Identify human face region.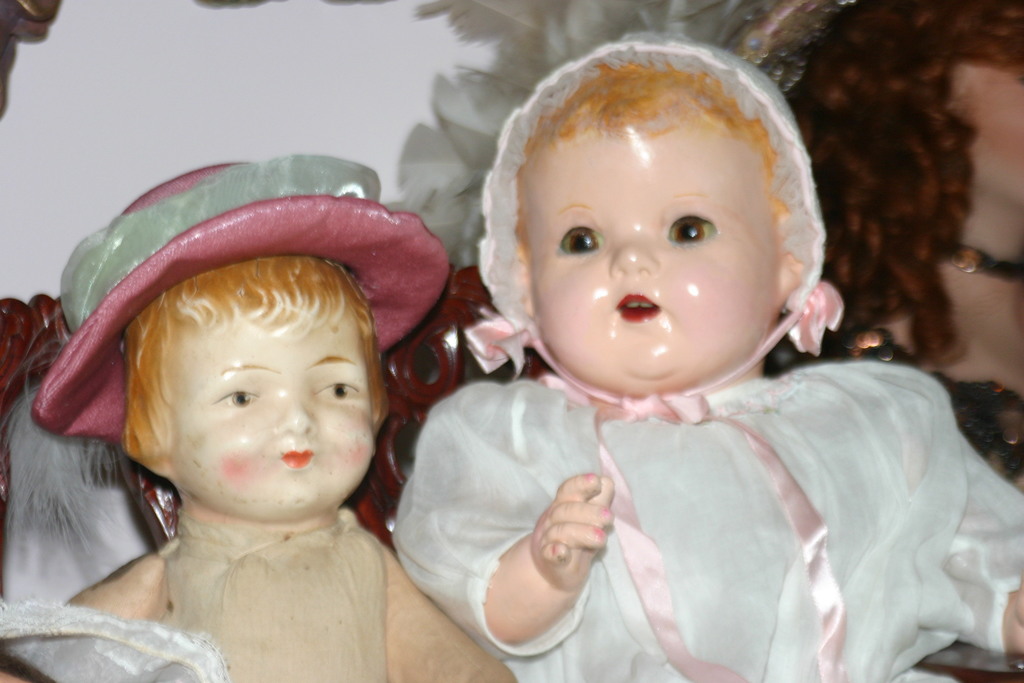
Region: bbox(525, 124, 783, 379).
